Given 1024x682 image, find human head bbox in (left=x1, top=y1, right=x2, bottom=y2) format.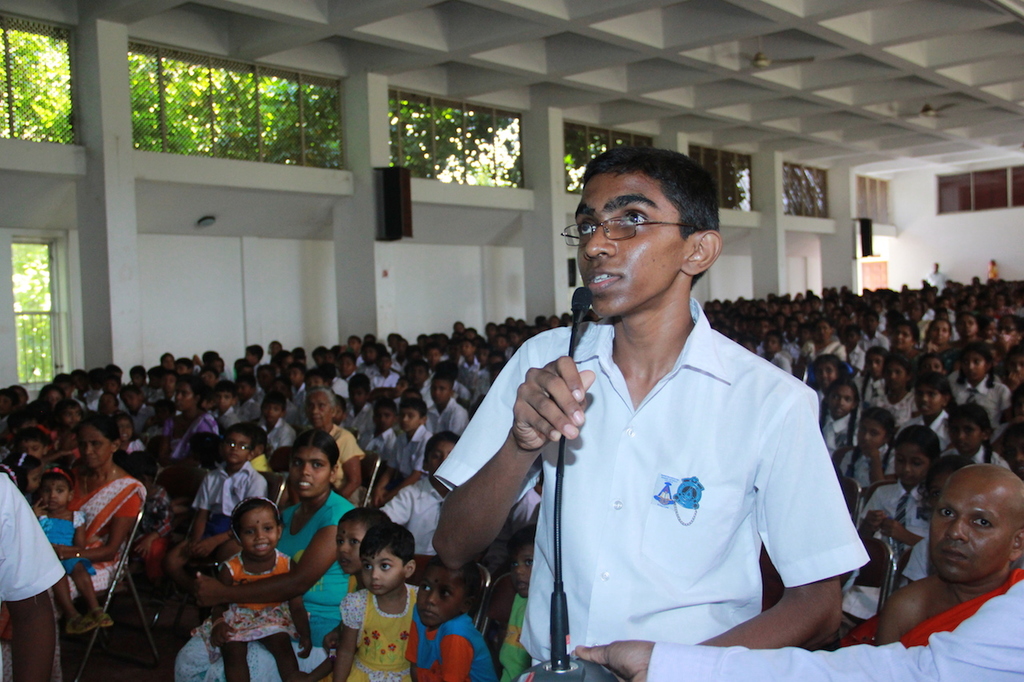
(left=306, top=368, right=330, bottom=391).
